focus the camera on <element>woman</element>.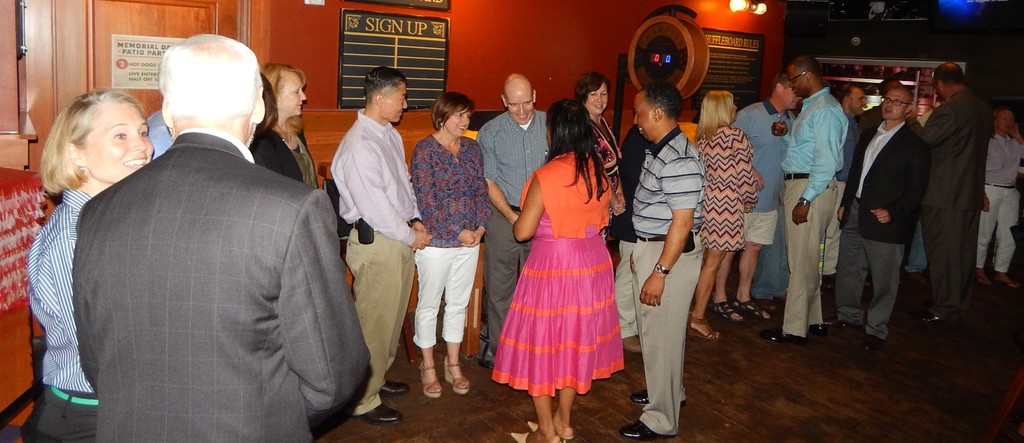
Focus region: rect(26, 92, 157, 442).
